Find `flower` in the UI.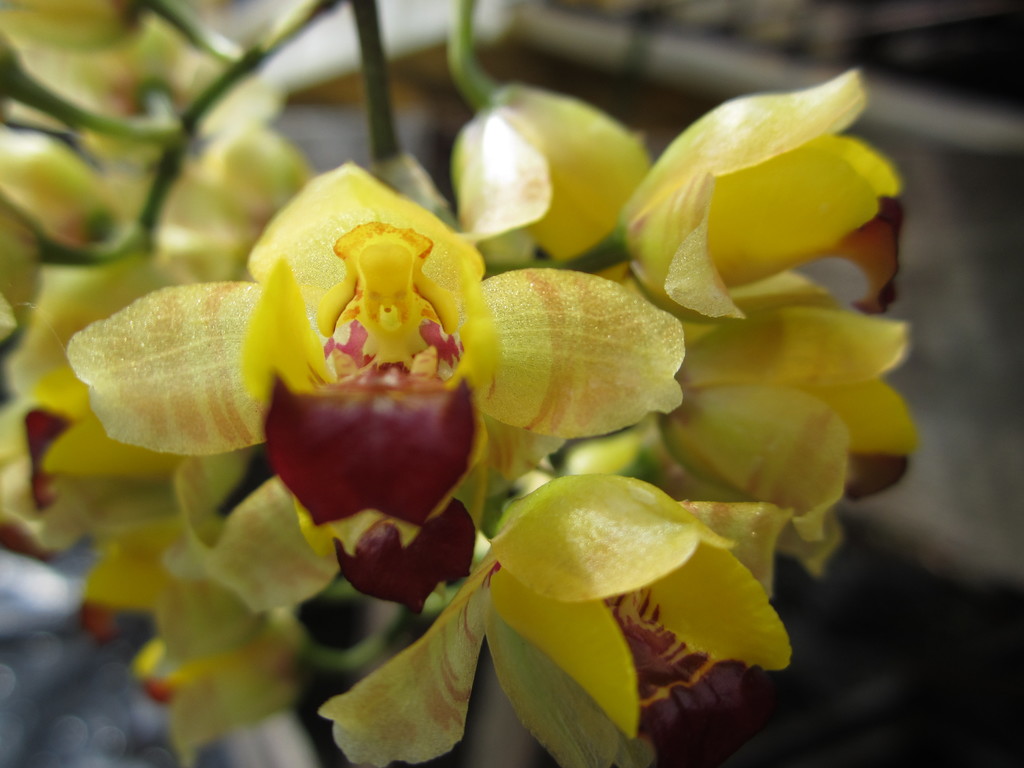
UI element at 0,0,309,554.
